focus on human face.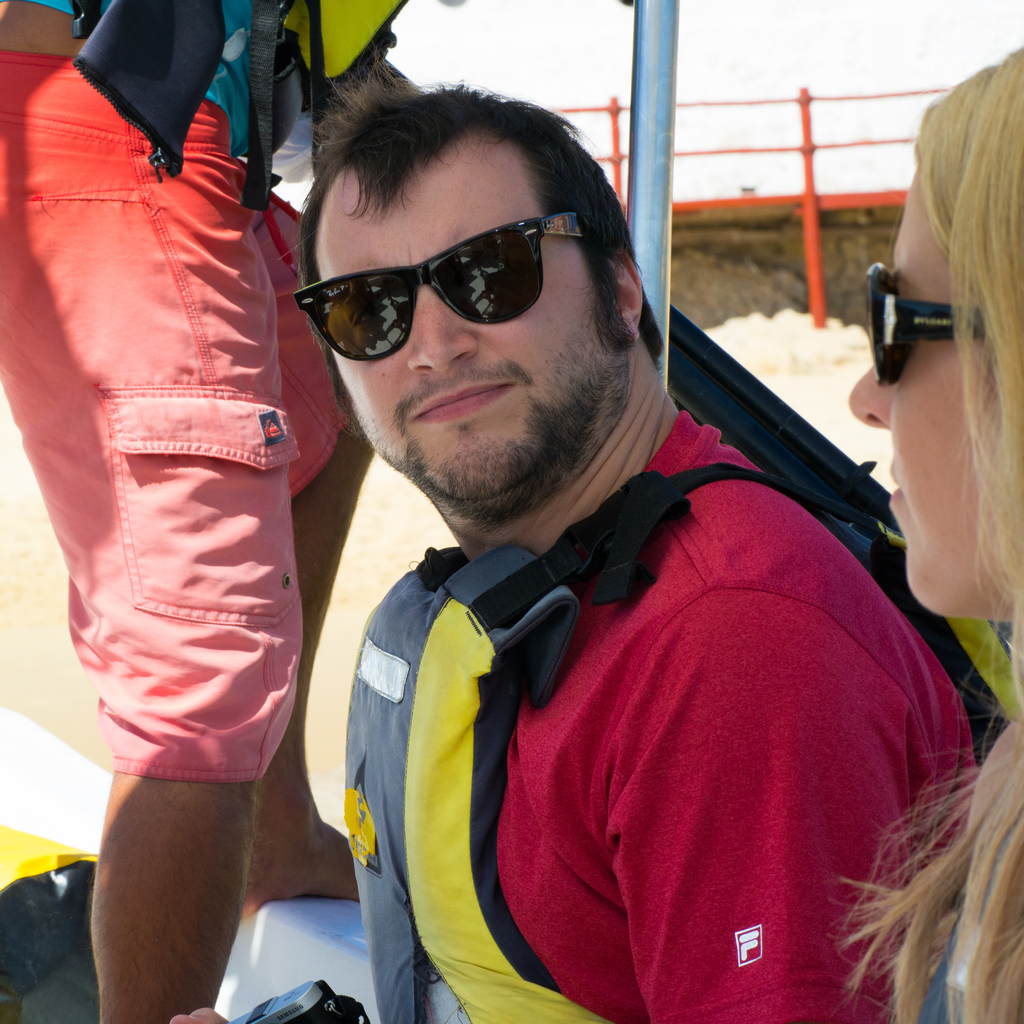
Focused at 314:138:623:500.
